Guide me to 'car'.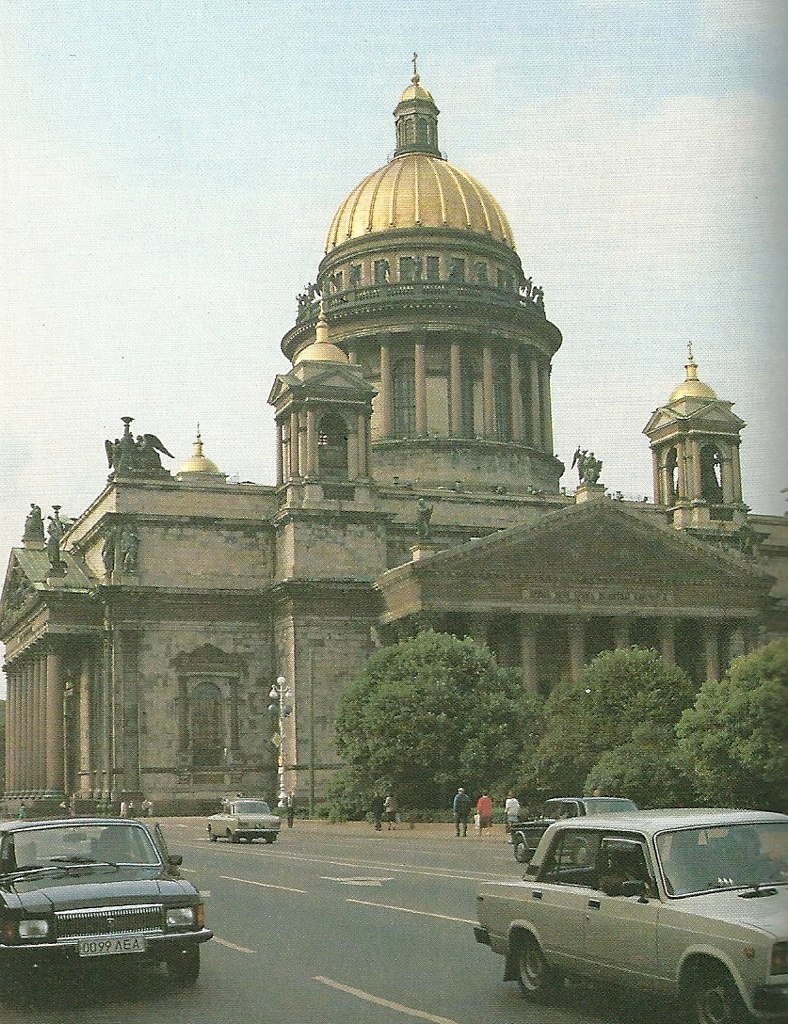
Guidance: select_region(20, 806, 213, 984).
